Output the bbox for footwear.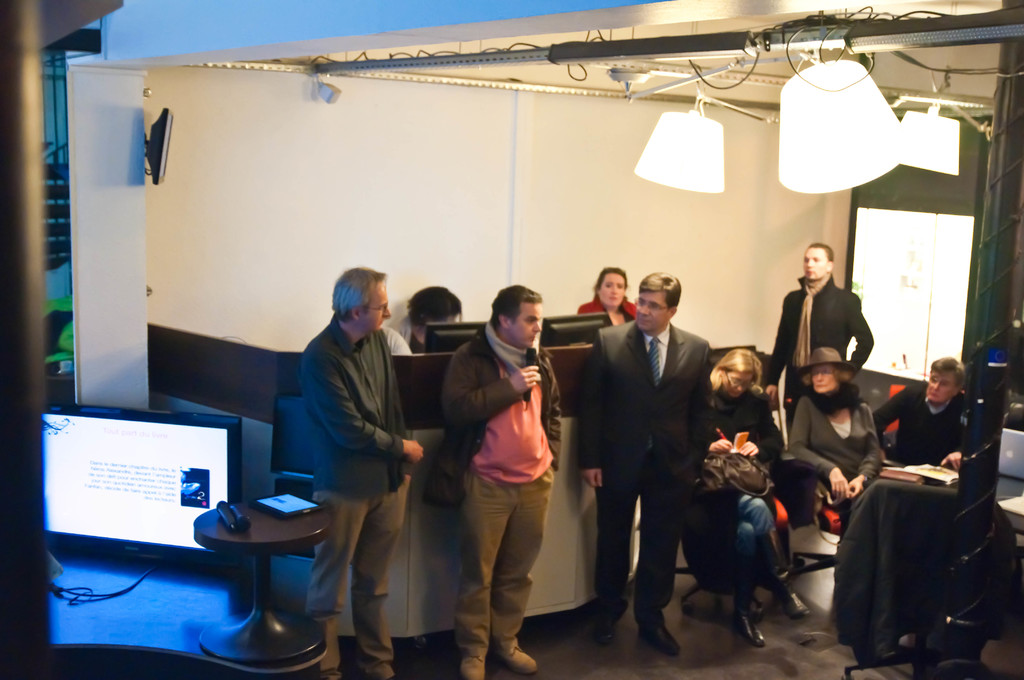
BBox(457, 654, 486, 679).
